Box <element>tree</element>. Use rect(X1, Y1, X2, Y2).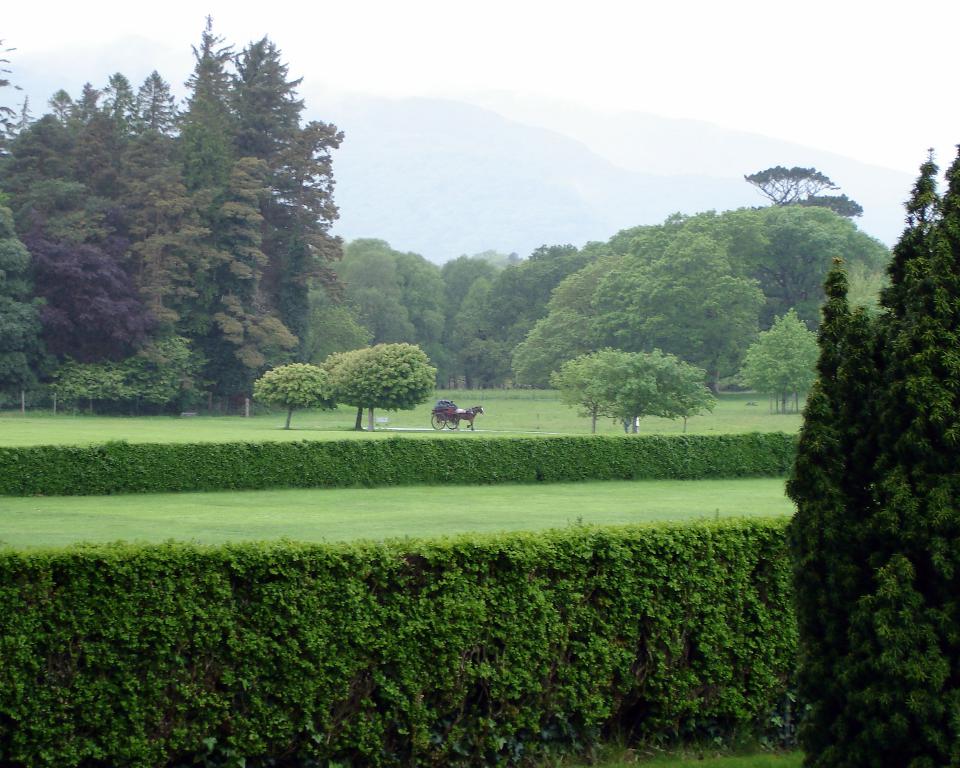
rect(745, 305, 814, 418).
